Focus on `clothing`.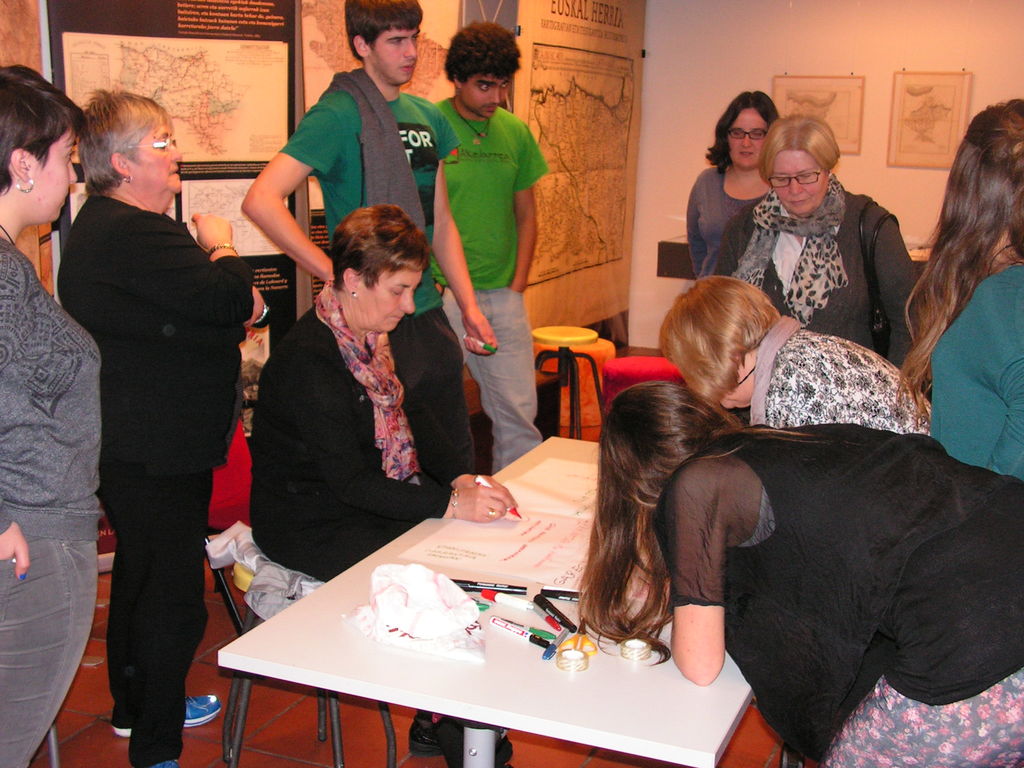
Focused at 428 97 550 467.
